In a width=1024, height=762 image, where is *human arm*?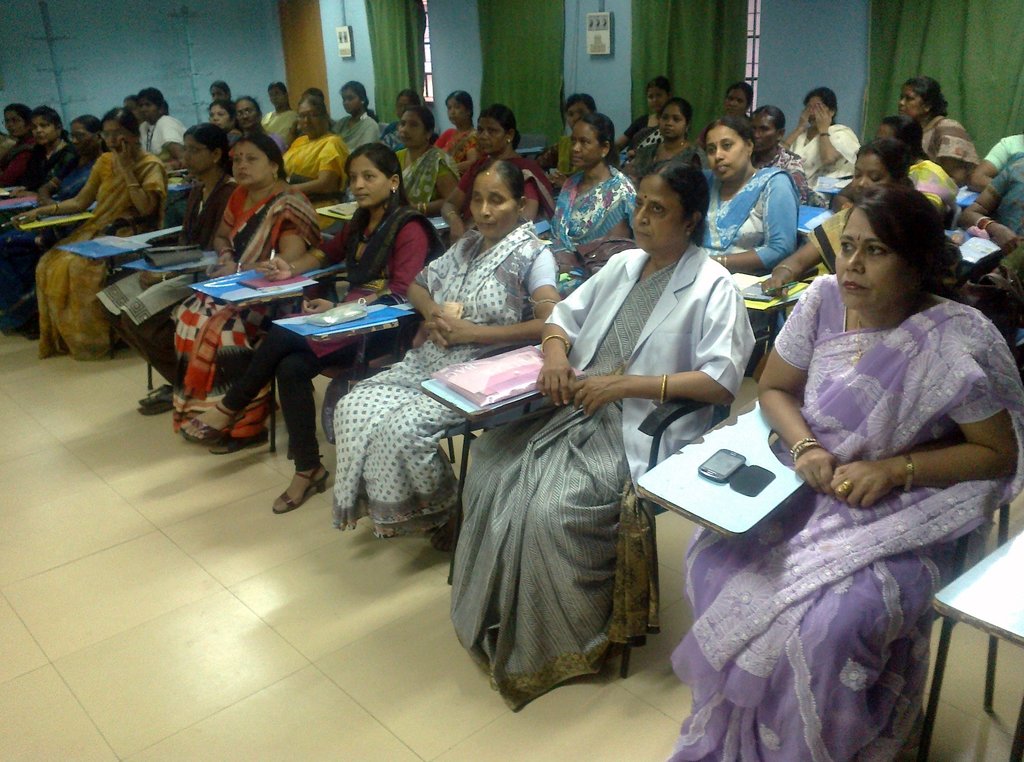
{"left": 827, "top": 383, "right": 1018, "bottom": 515}.
